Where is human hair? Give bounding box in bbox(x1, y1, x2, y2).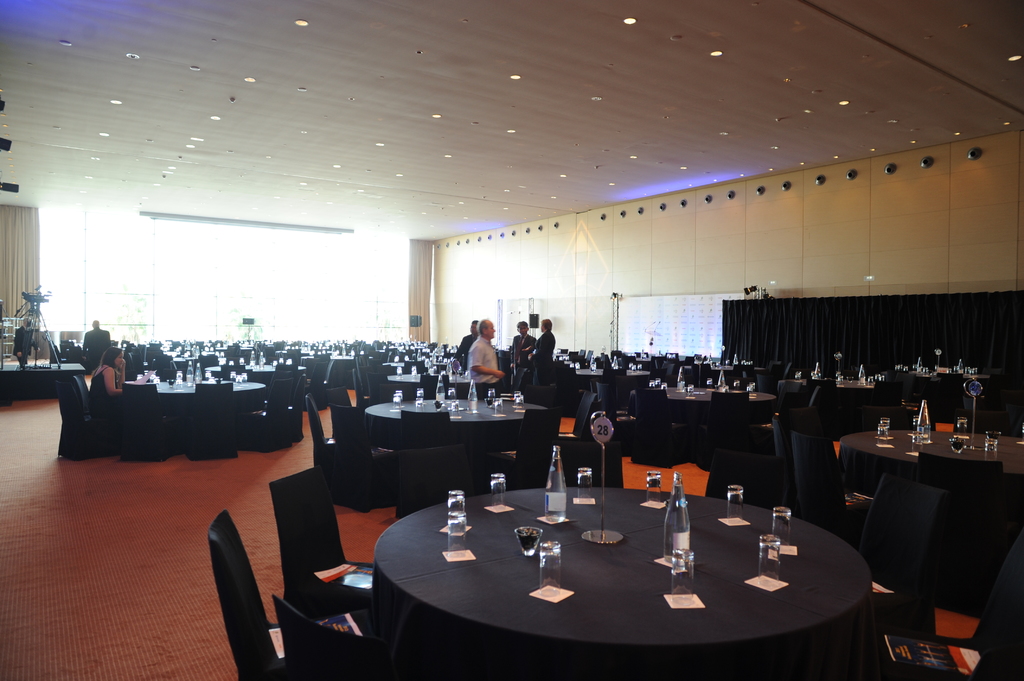
bbox(93, 319, 98, 326).
